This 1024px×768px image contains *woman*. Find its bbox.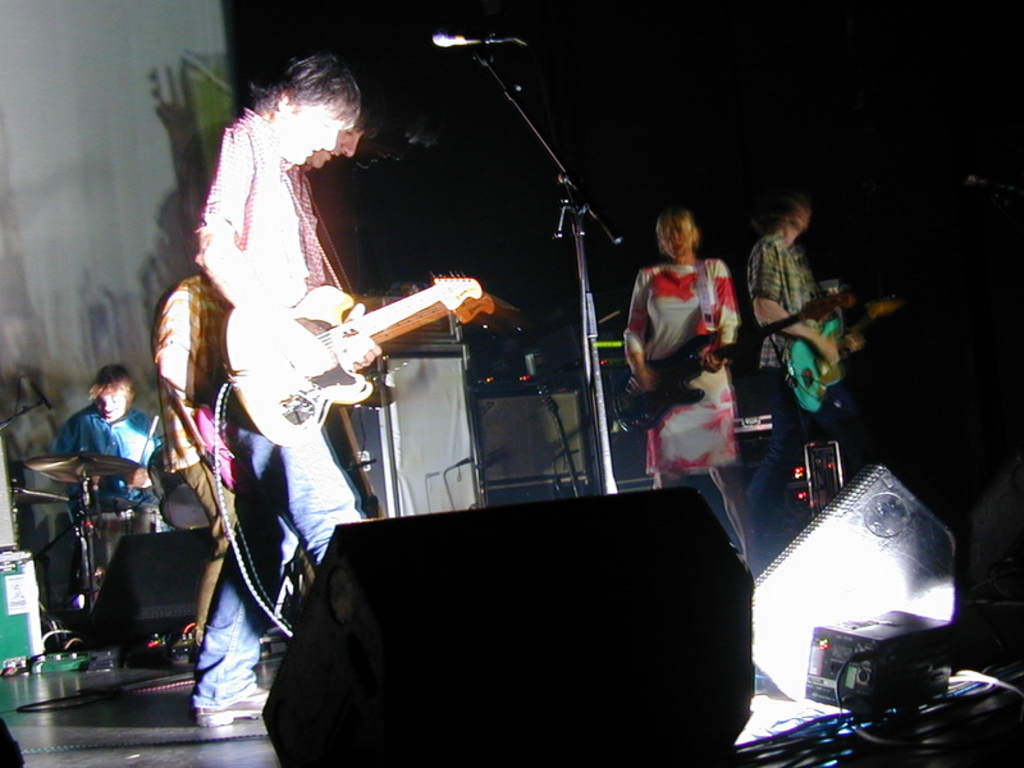
(x1=623, y1=209, x2=742, y2=492).
